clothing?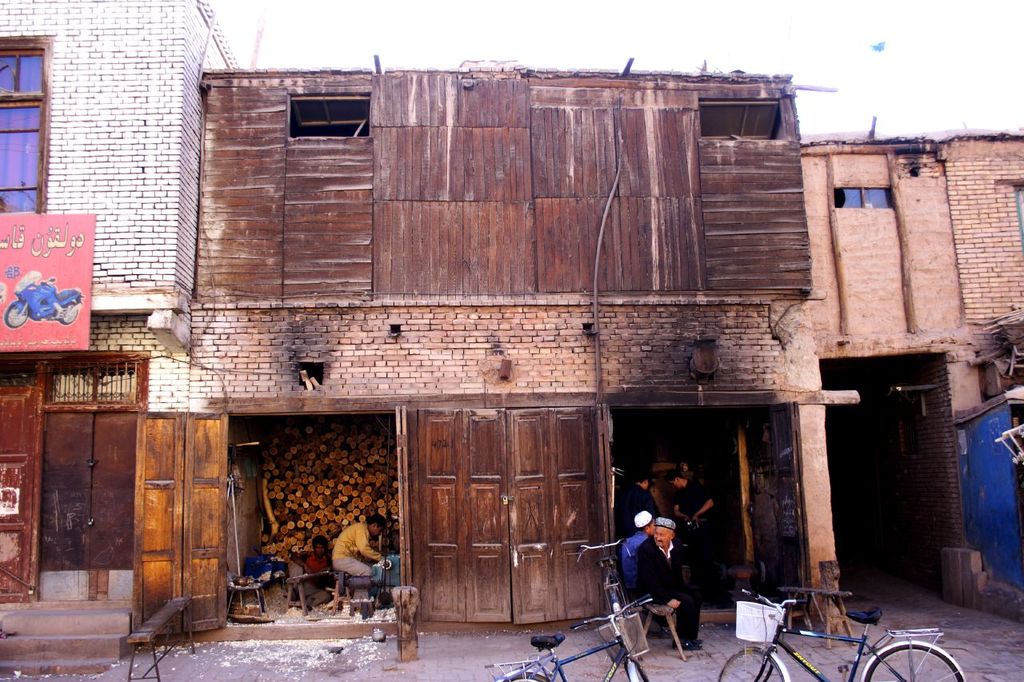
x1=332 y1=519 x2=382 y2=582
